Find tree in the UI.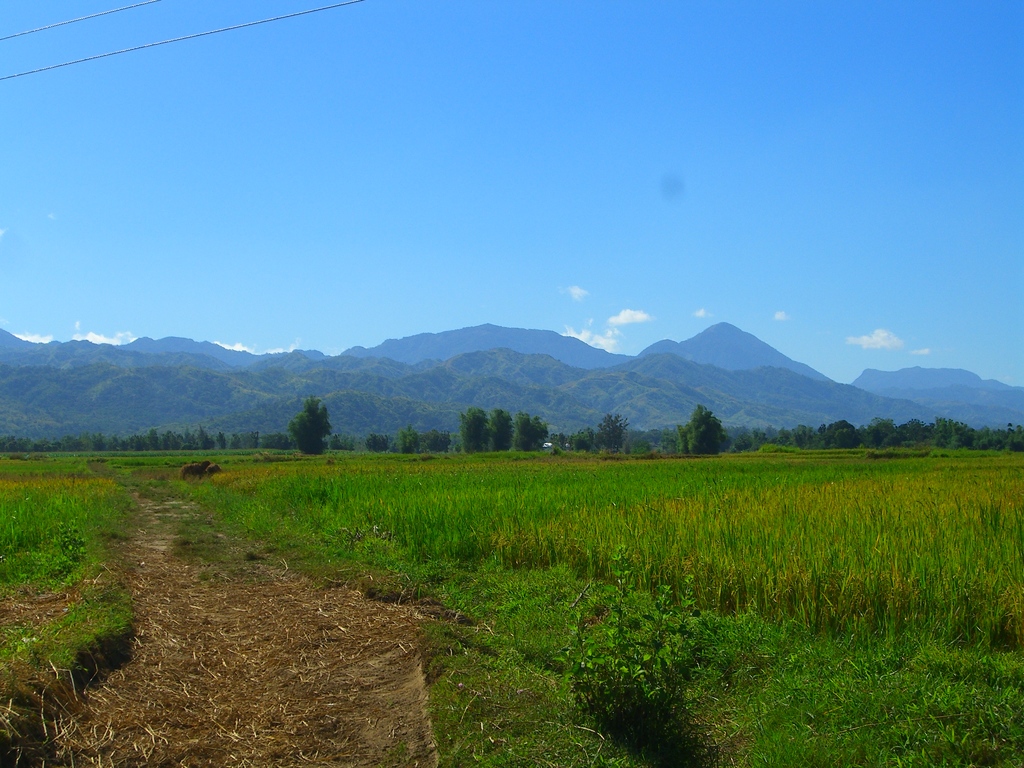
UI element at (508, 408, 547, 456).
